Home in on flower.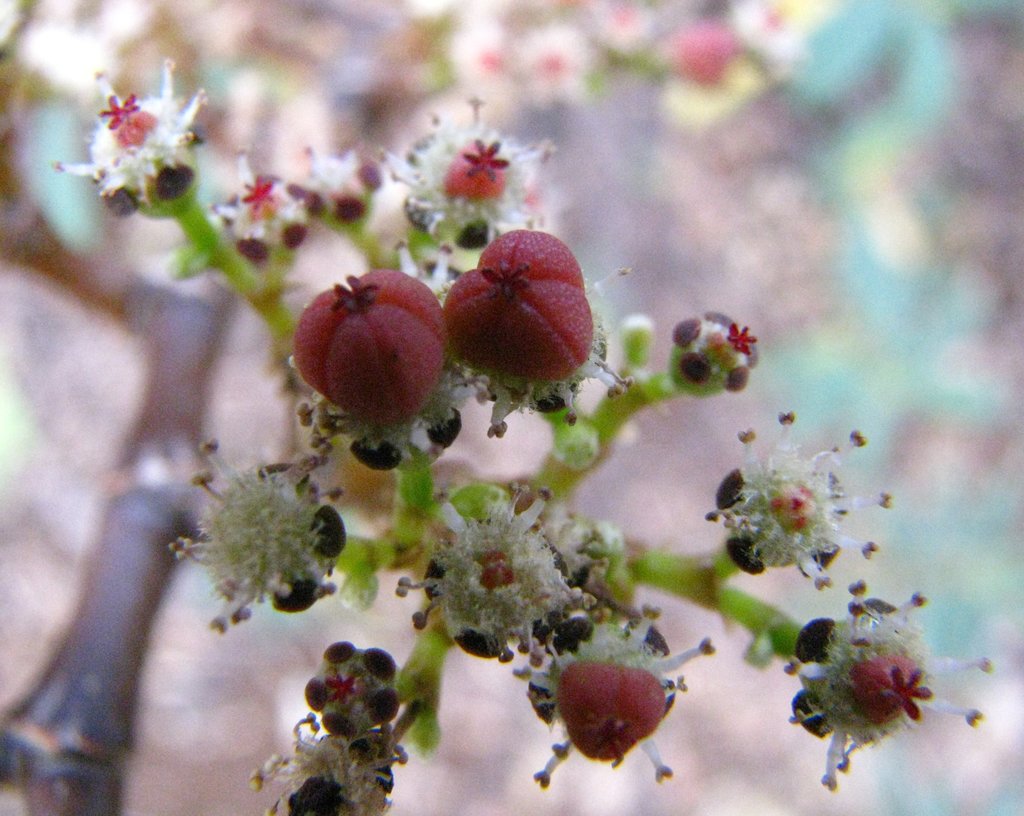
Homed in at [508, 586, 720, 790].
